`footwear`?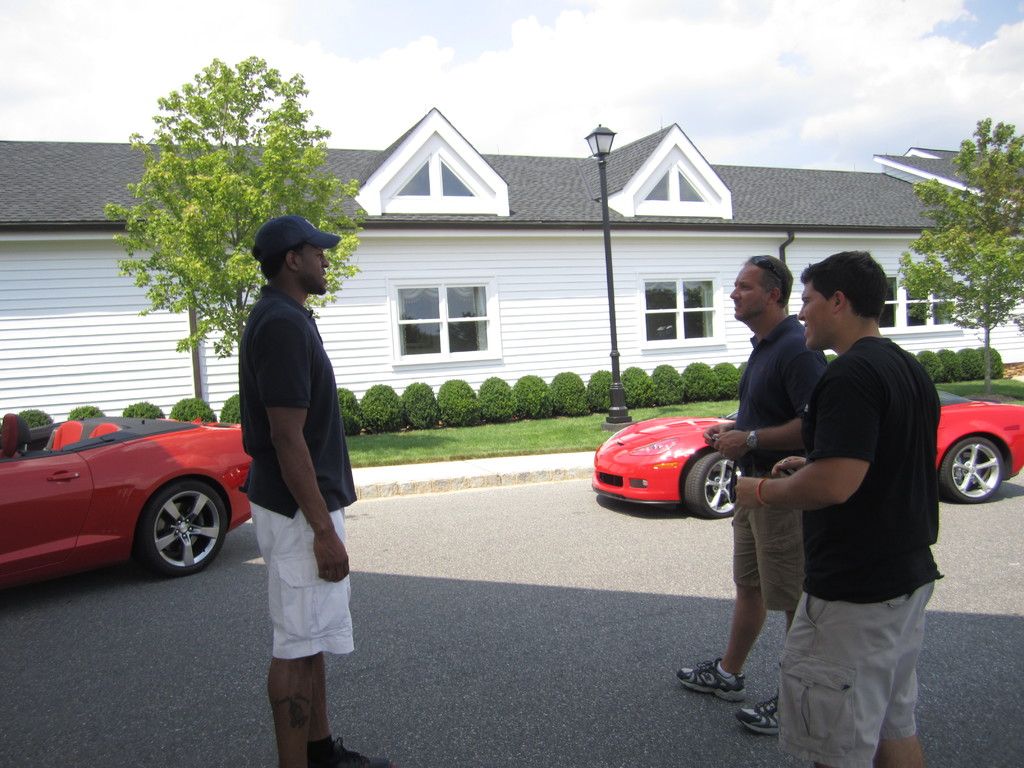
{"left": 308, "top": 735, "right": 393, "bottom": 767}
